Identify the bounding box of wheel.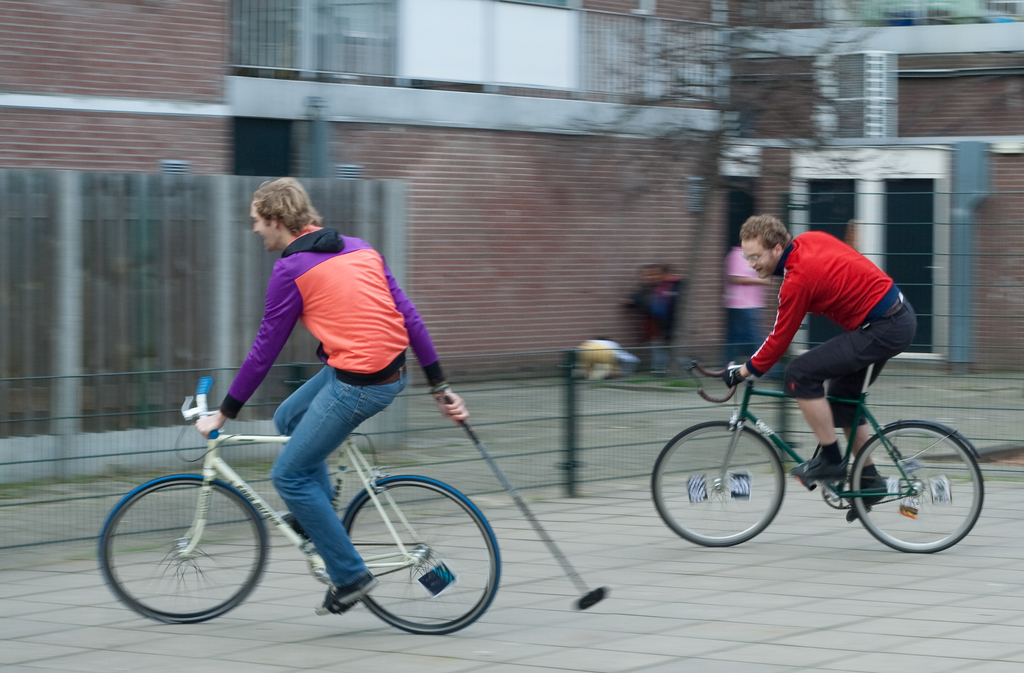
select_region(94, 474, 270, 622).
